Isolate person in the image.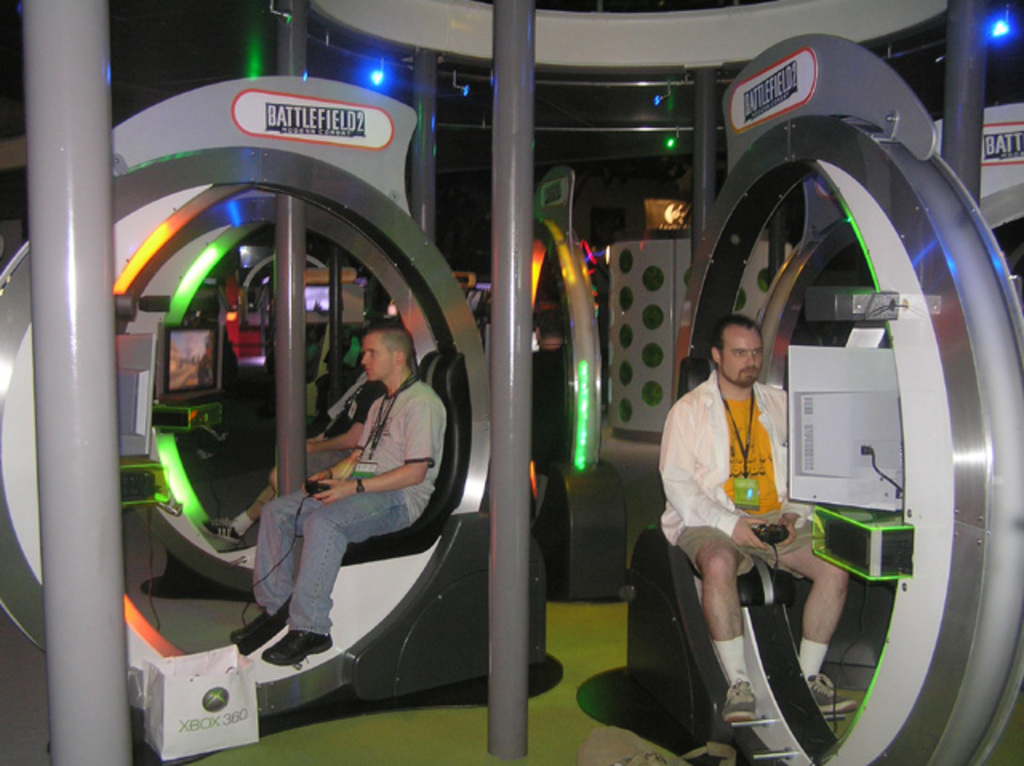
Isolated region: locate(659, 278, 851, 726).
